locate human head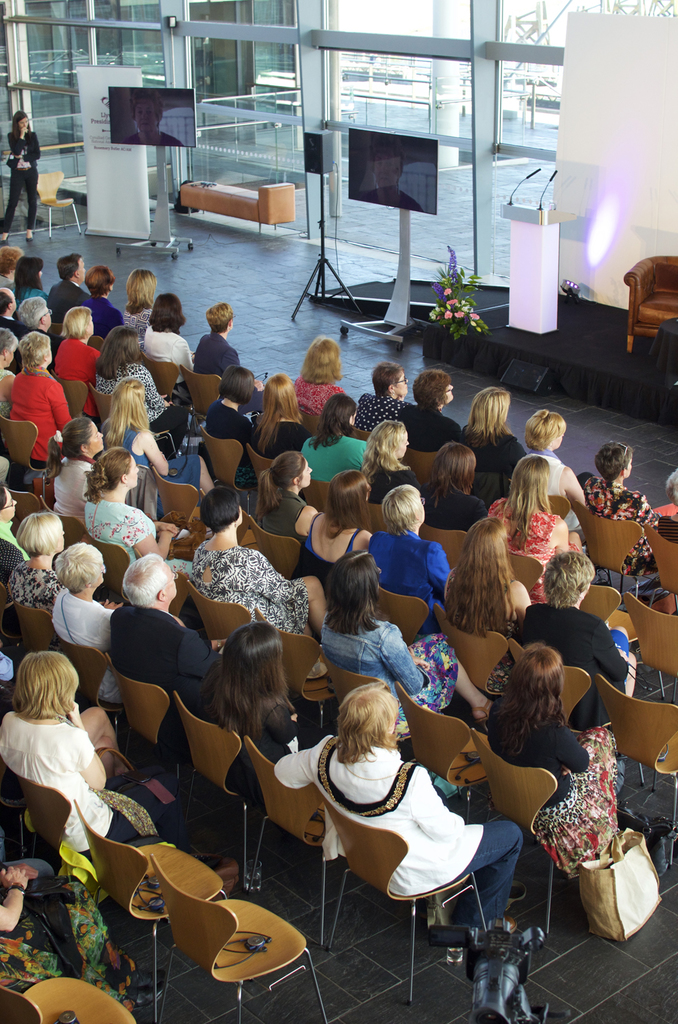
bbox=[14, 652, 81, 722]
